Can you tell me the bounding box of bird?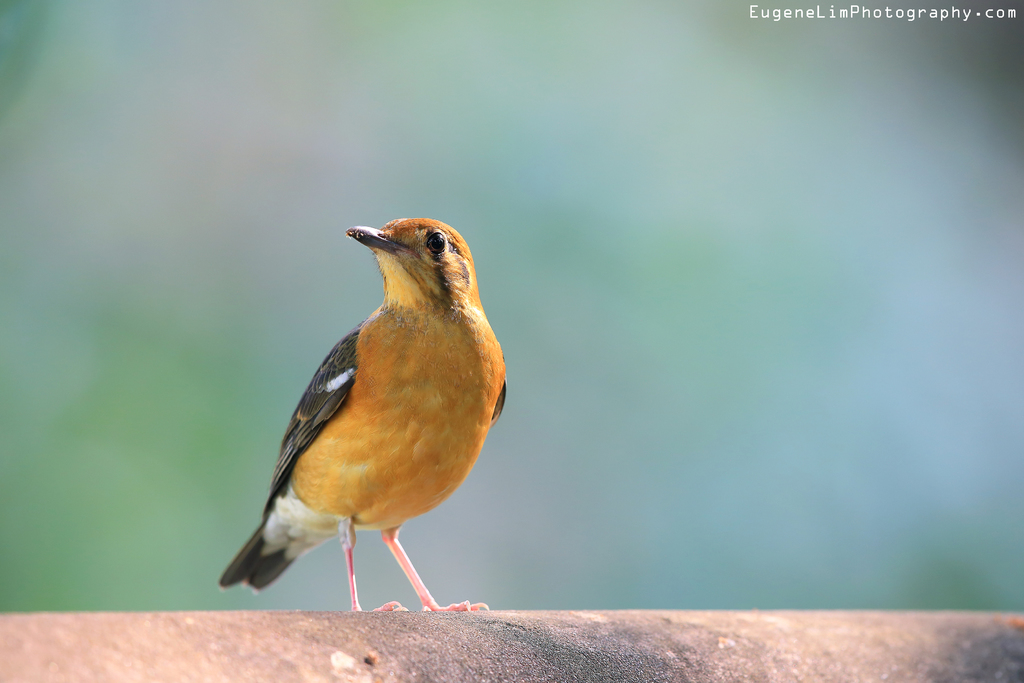
BBox(217, 231, 501, 602).
